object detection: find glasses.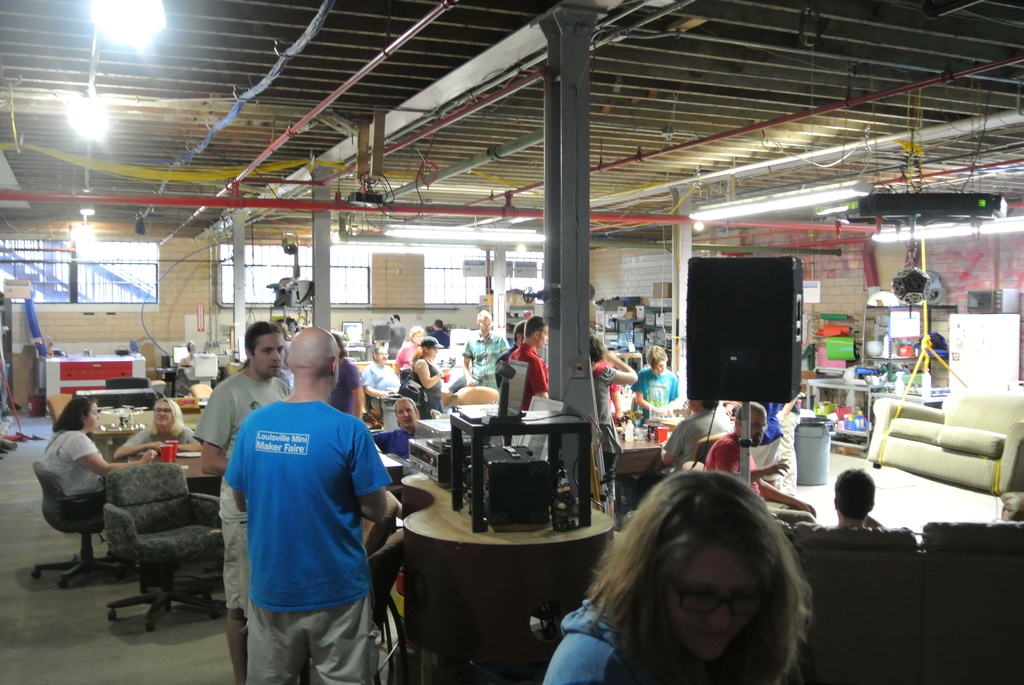
750/421/770/432.
